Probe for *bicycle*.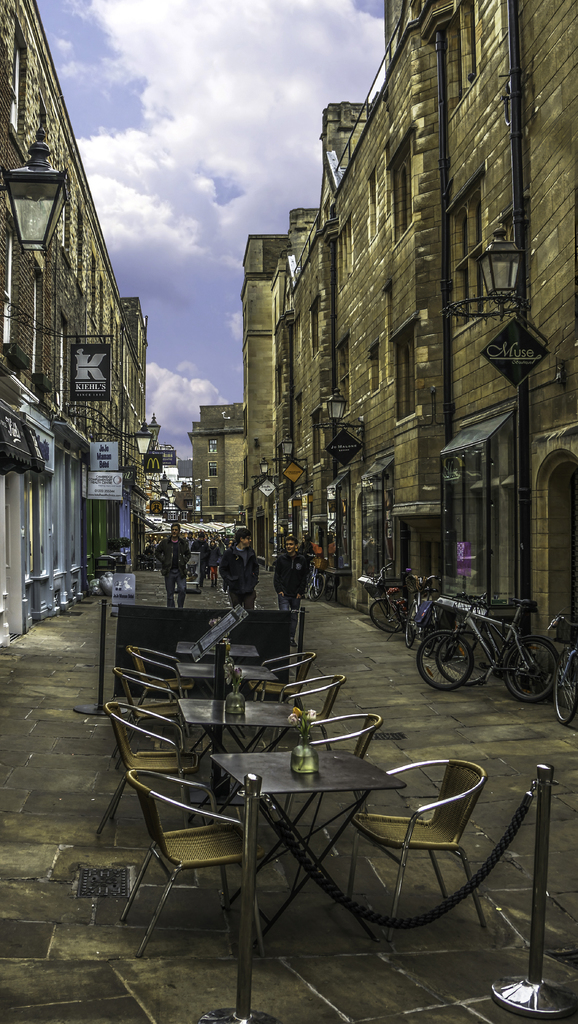
Probe result: pyautogui.locateOnScreen(400, 568, 439, 653).
